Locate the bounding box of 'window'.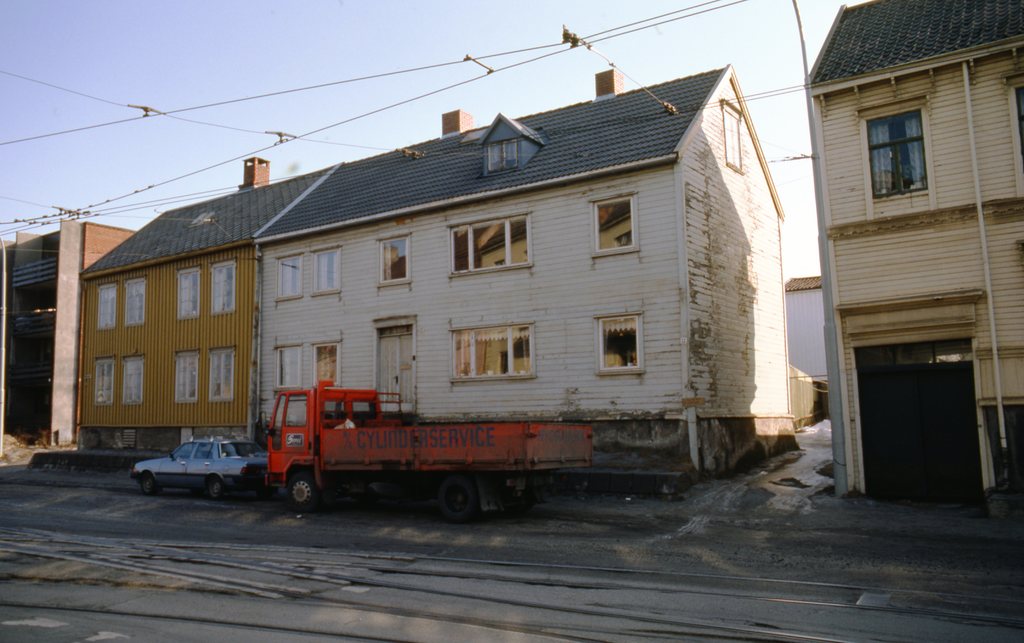
Bounding box: <box>490,138,522,173</box>.
